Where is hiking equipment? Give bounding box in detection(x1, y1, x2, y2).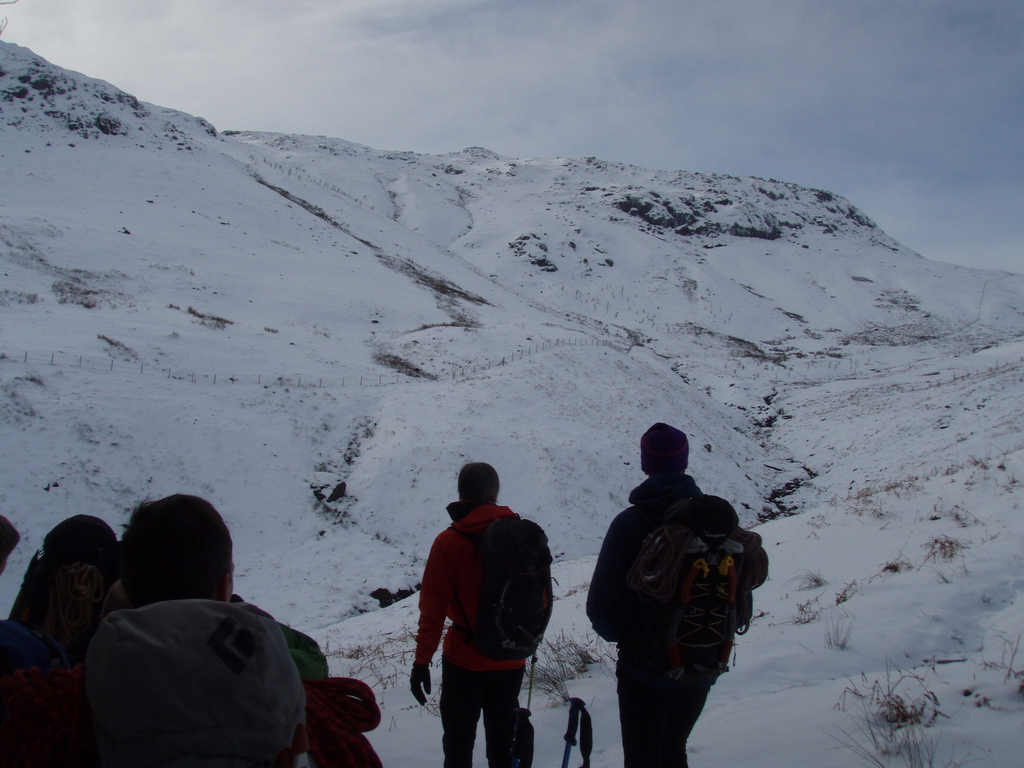
detection(449, 511, 558, 661).
